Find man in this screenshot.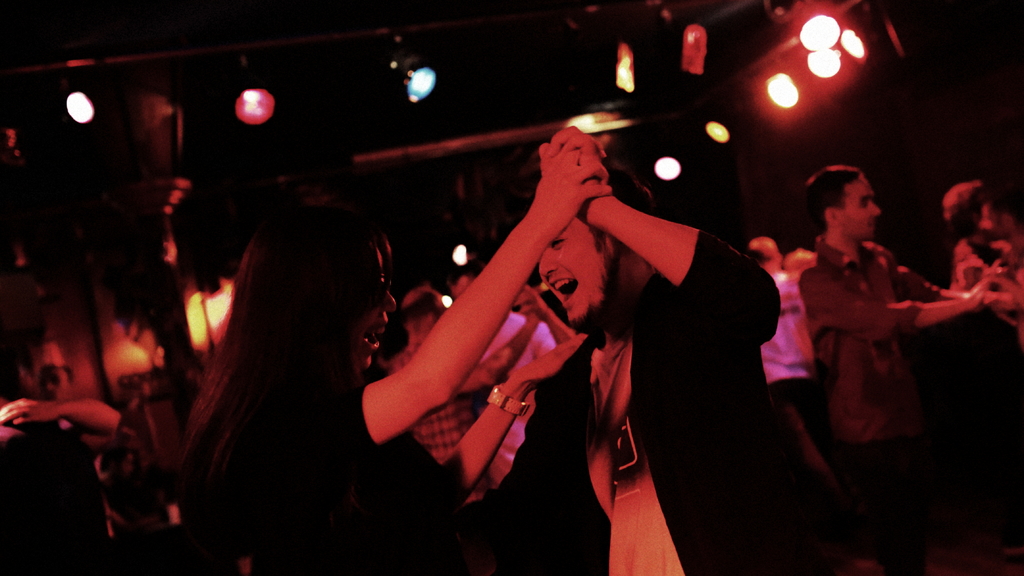
The bounding box for man is 466, 120, 783, 575.
